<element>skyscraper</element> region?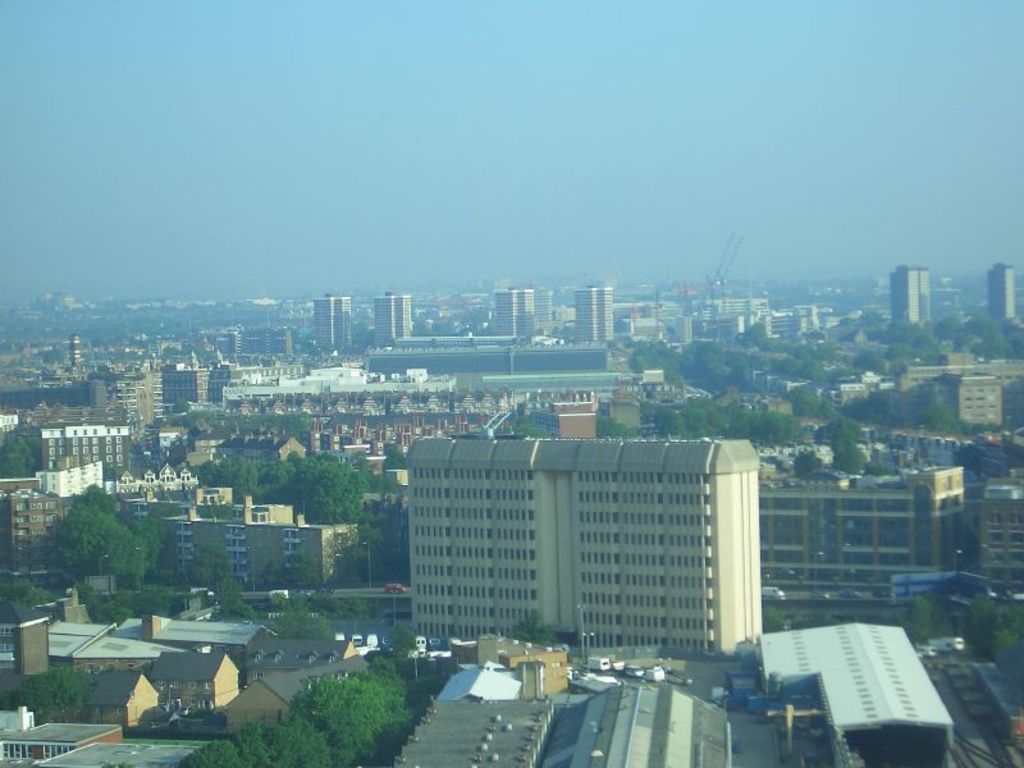
x1=376 y1=294 x2=410 y2=347
